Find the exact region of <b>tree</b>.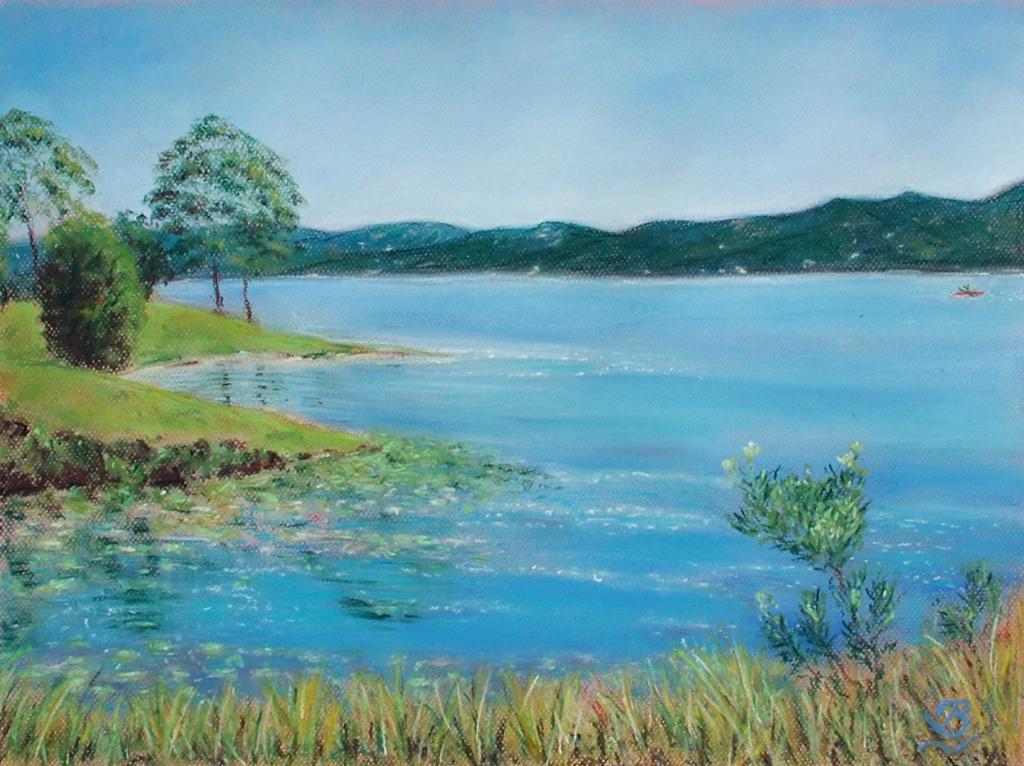
Exact region: locate(126, 101, 307, 315).
